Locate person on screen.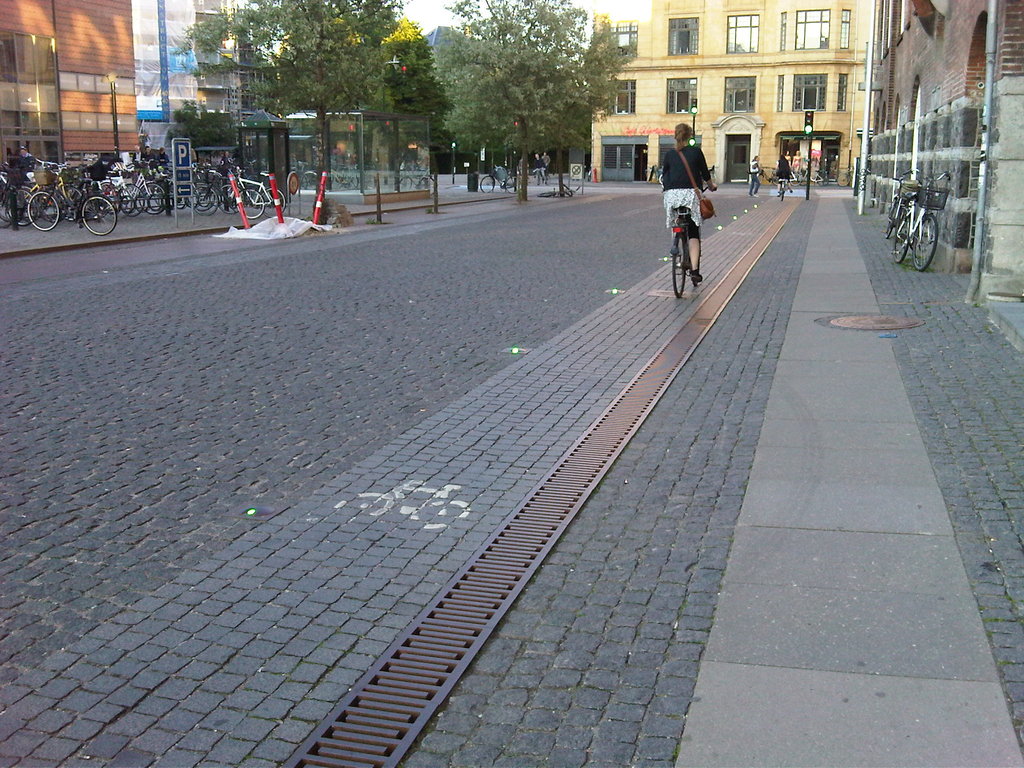
On screen at [132, 145, 143, 161].
